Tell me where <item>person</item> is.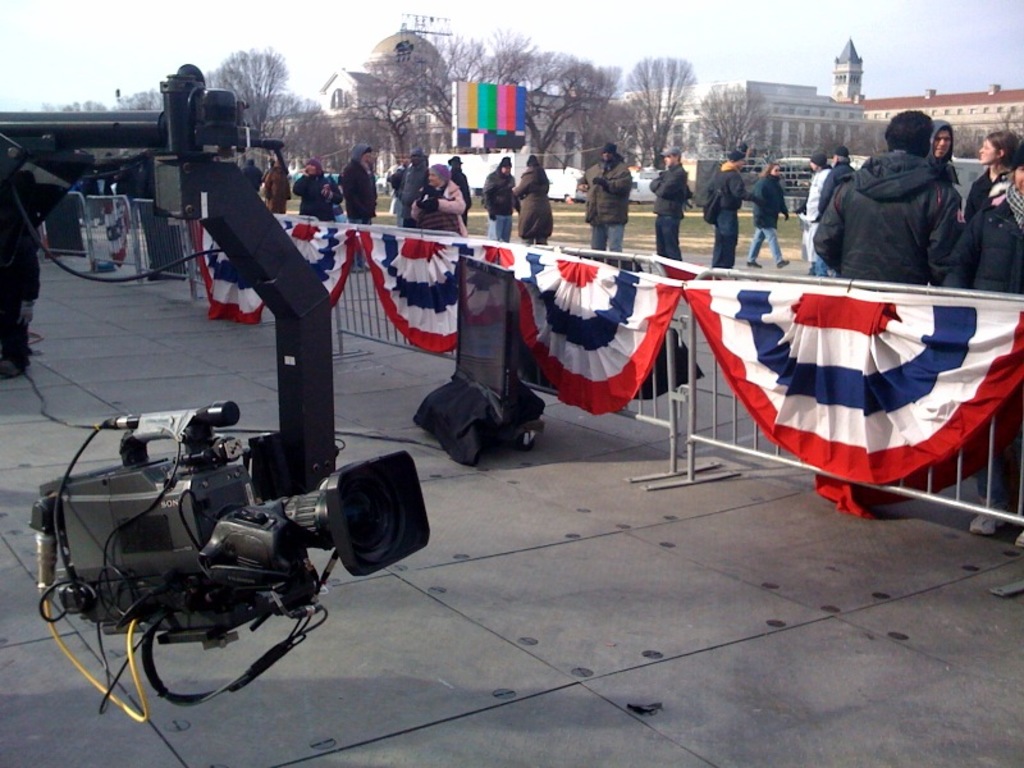
<item>person</item> is at BBox(292, 159, 342, 243).
